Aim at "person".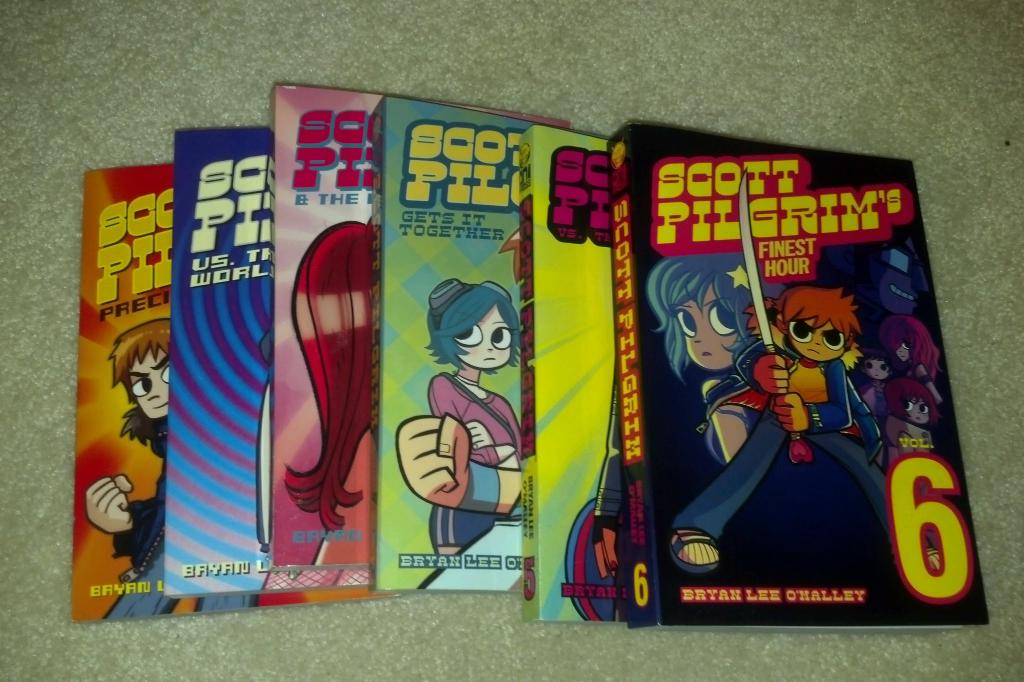
Aimed at bbox=(421, 277, 524, 571).
